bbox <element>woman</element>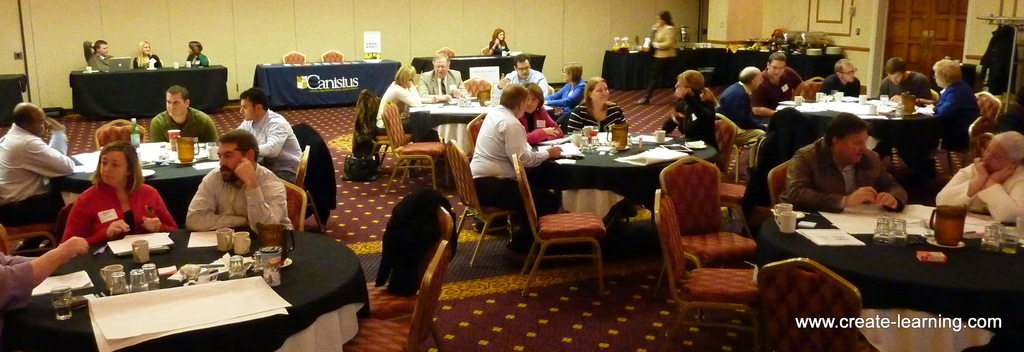
locate(132, 39, 164, 76)
